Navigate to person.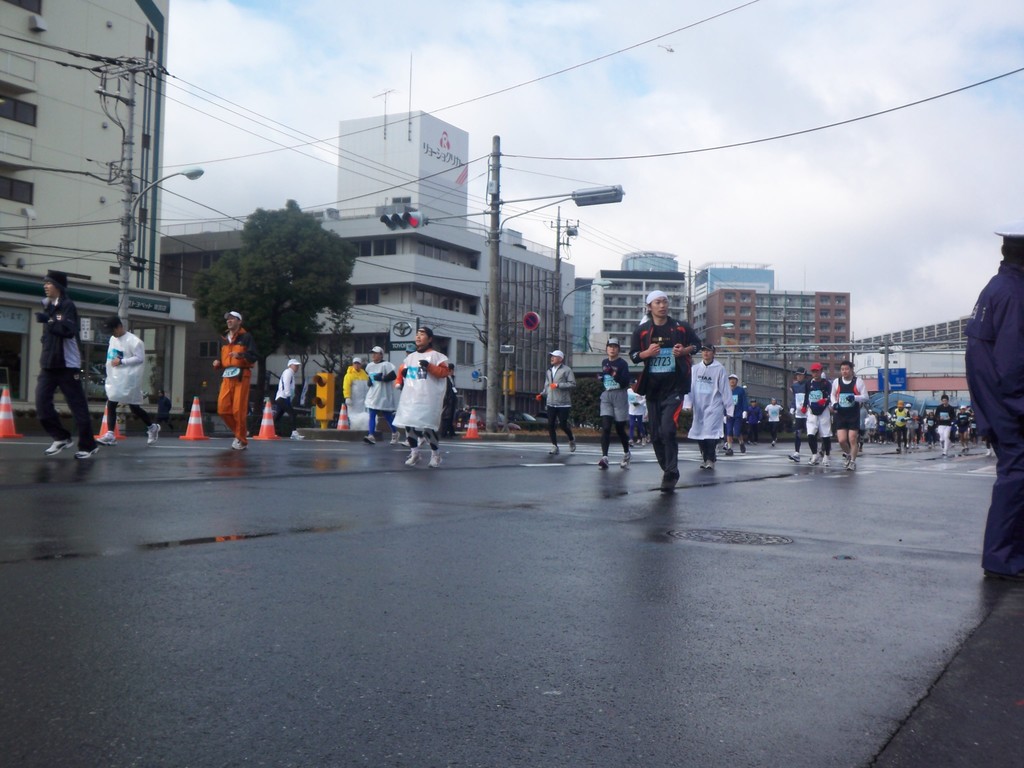
Navigation target: <box>927,397,962,457</box>.
